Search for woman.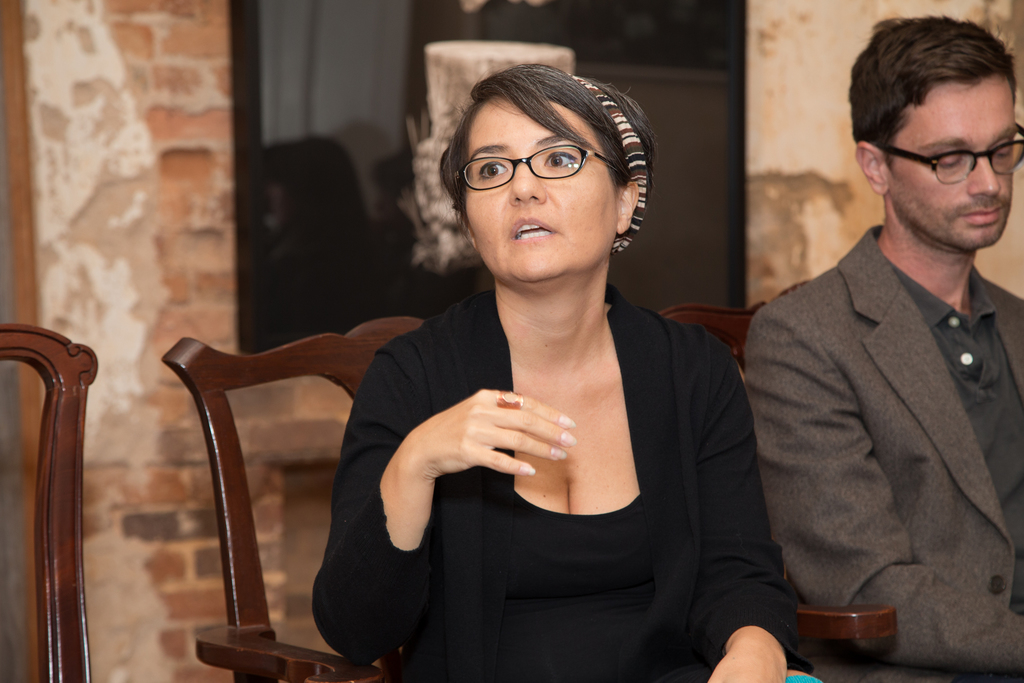
Found at 306,54,773,678.
